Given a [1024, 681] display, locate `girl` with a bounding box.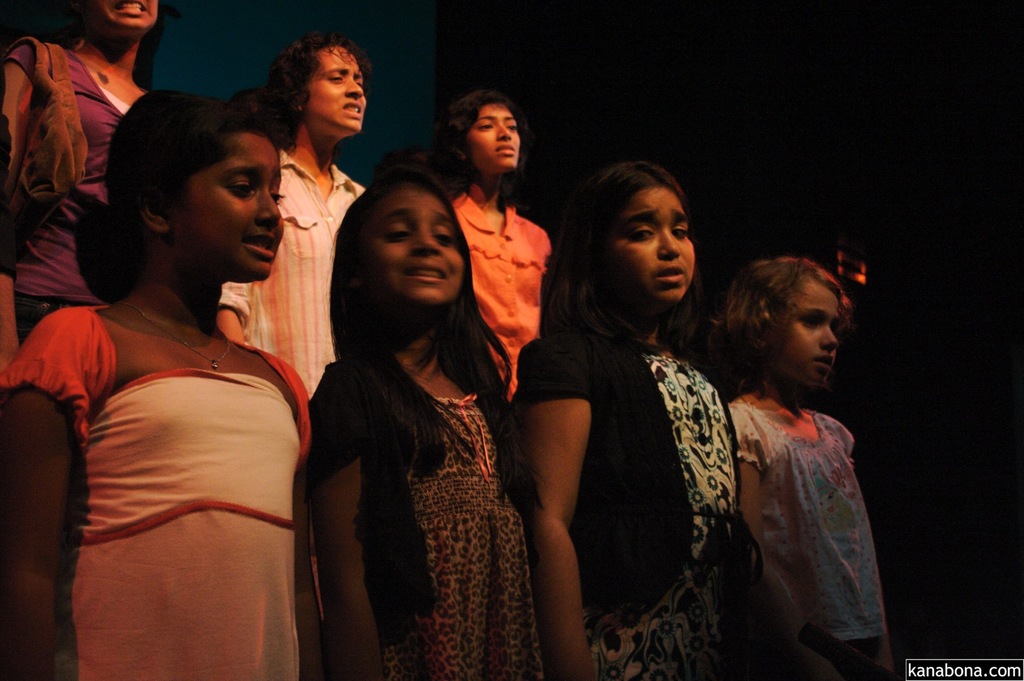
Located: (x1=305, y1=171, x2=550, y2=680).
